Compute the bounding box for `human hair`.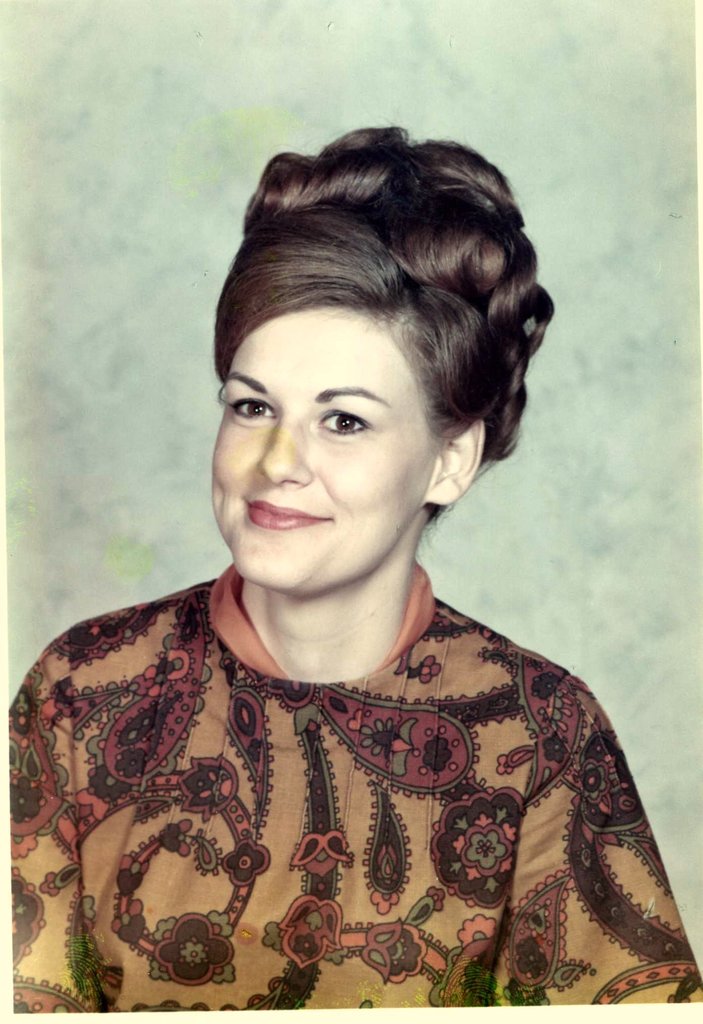
(202, 121, 520, 535).
